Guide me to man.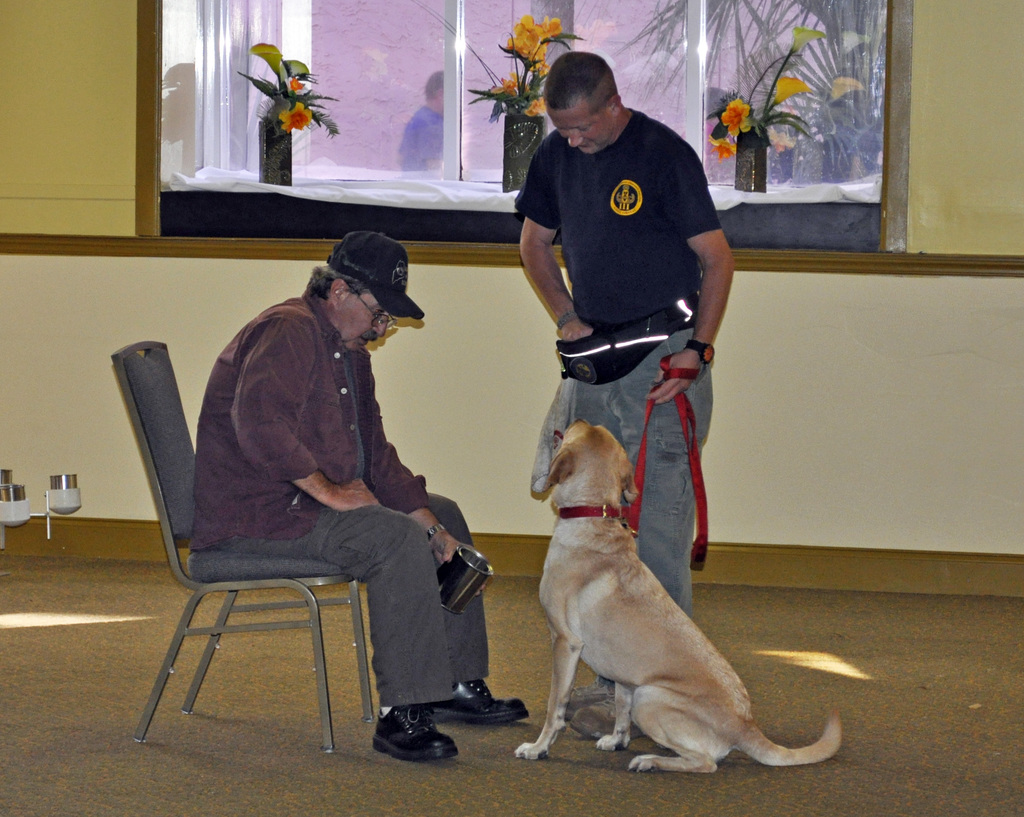
Guidance: locate(395, 70, 467, 182).
